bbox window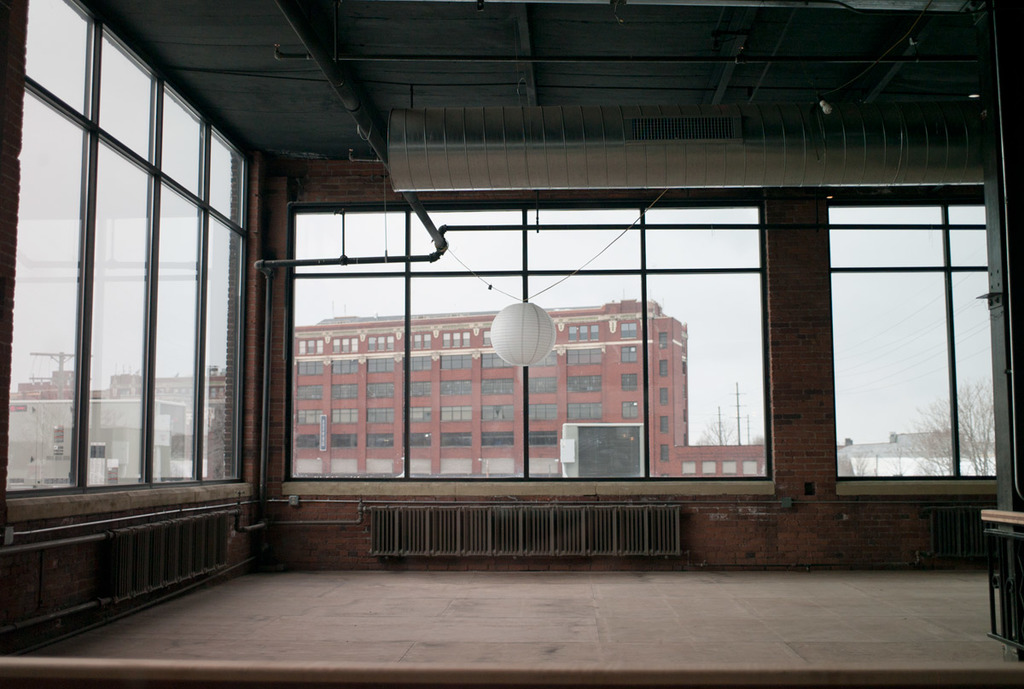
294,409,323,426
